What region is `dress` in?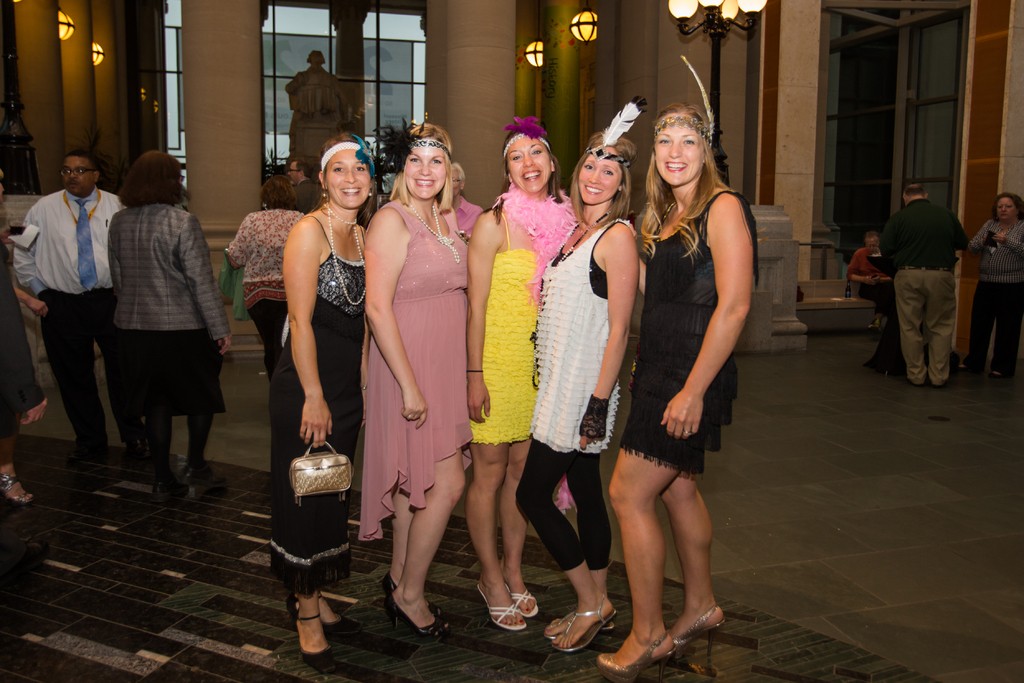
x1=468 y1=207 x2=552 y2=441.
